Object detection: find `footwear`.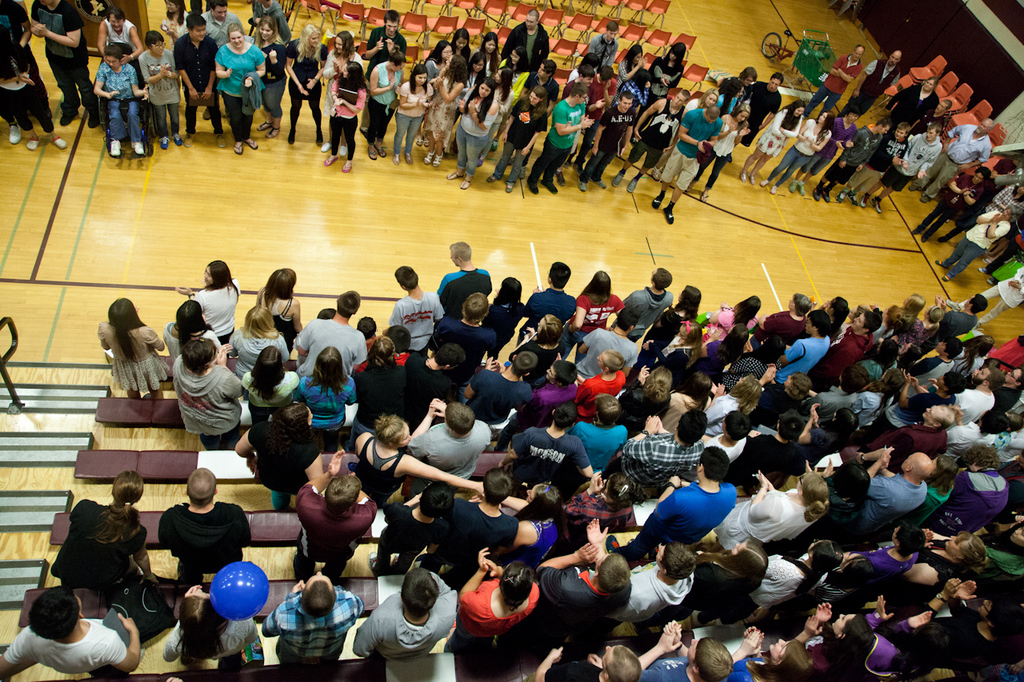
[870,200,880,210].
